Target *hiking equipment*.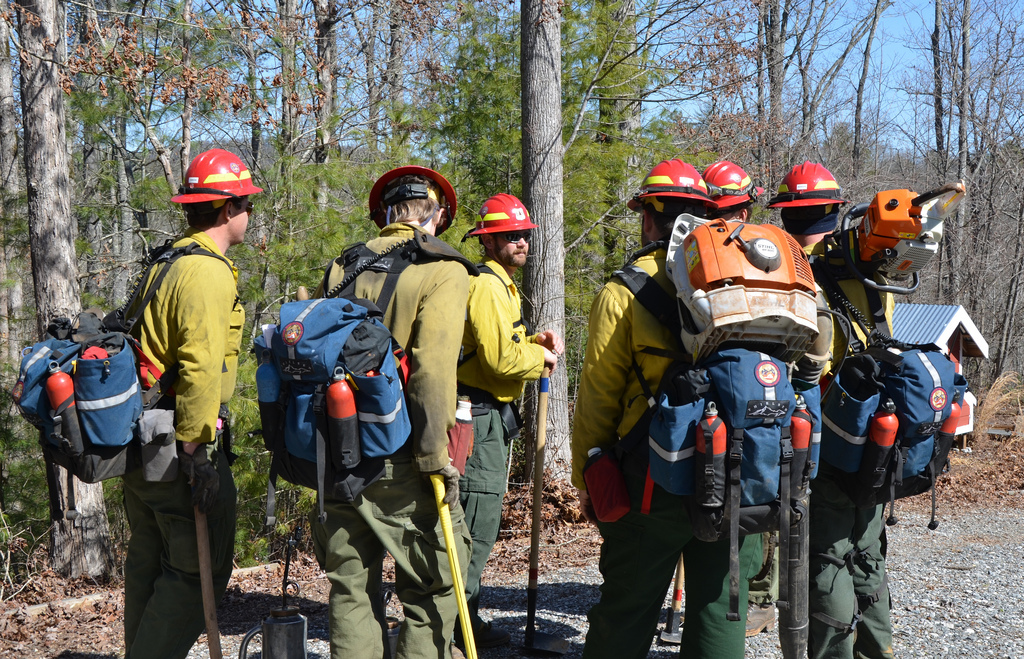
Target region: 9:228:237:493.
